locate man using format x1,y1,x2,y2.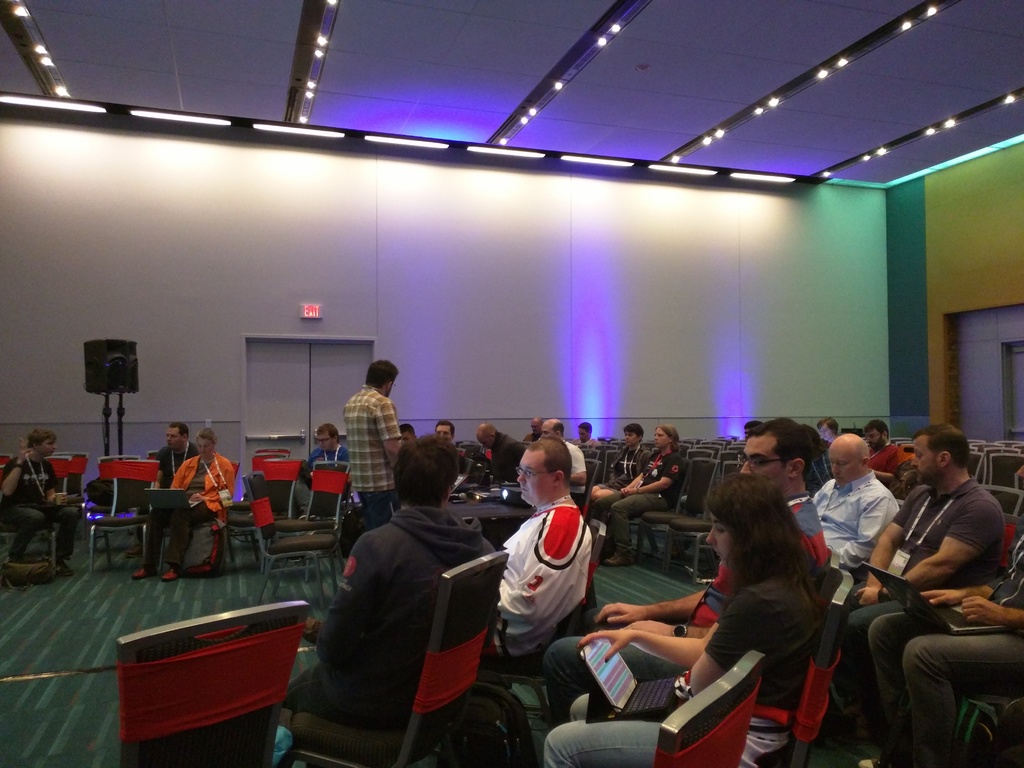
429,419,453,442.
